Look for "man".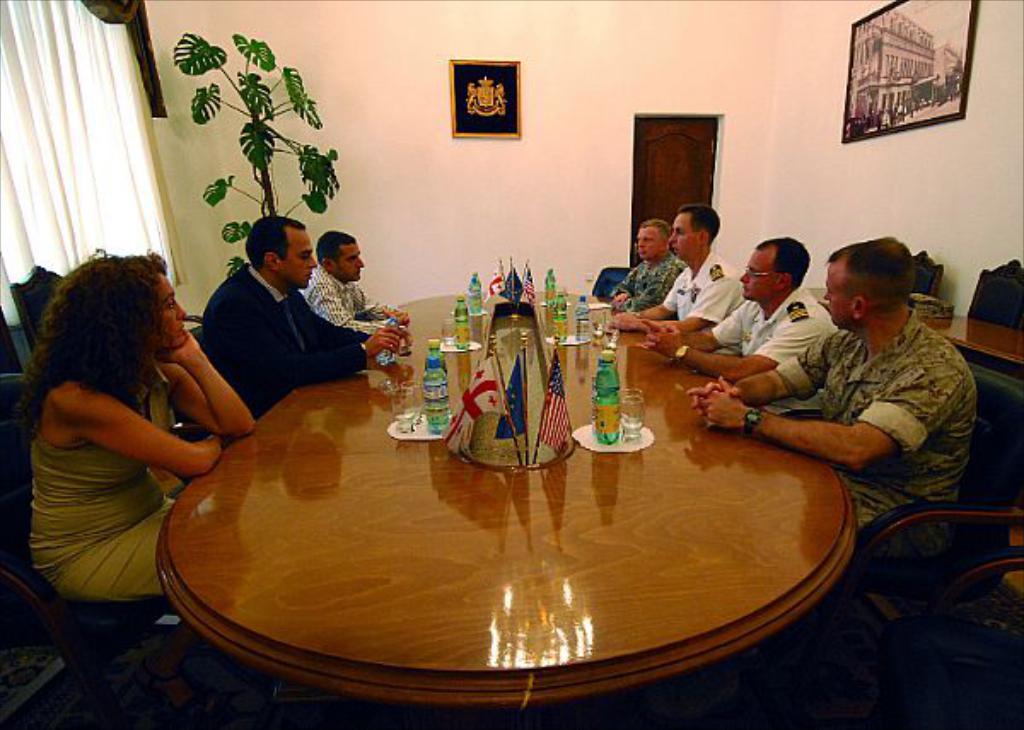
Found: 304/230/404/350.
